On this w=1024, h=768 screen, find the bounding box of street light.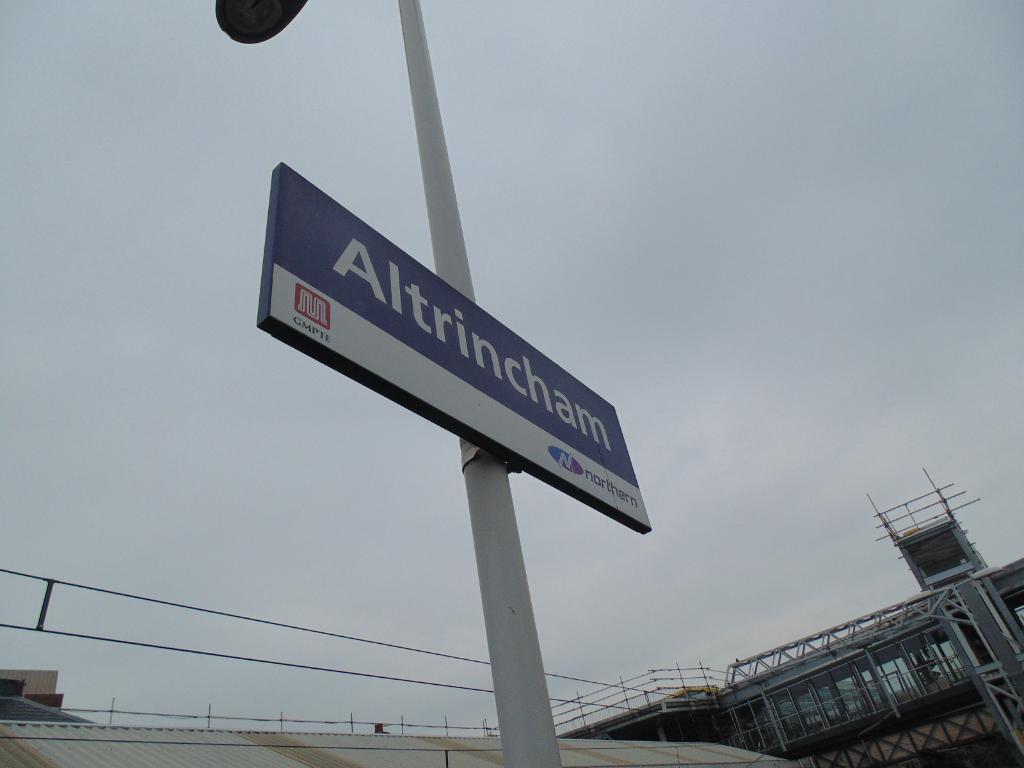
Bounding box: pyautogui.locateOnScreen(211, 0, 568, 767).
